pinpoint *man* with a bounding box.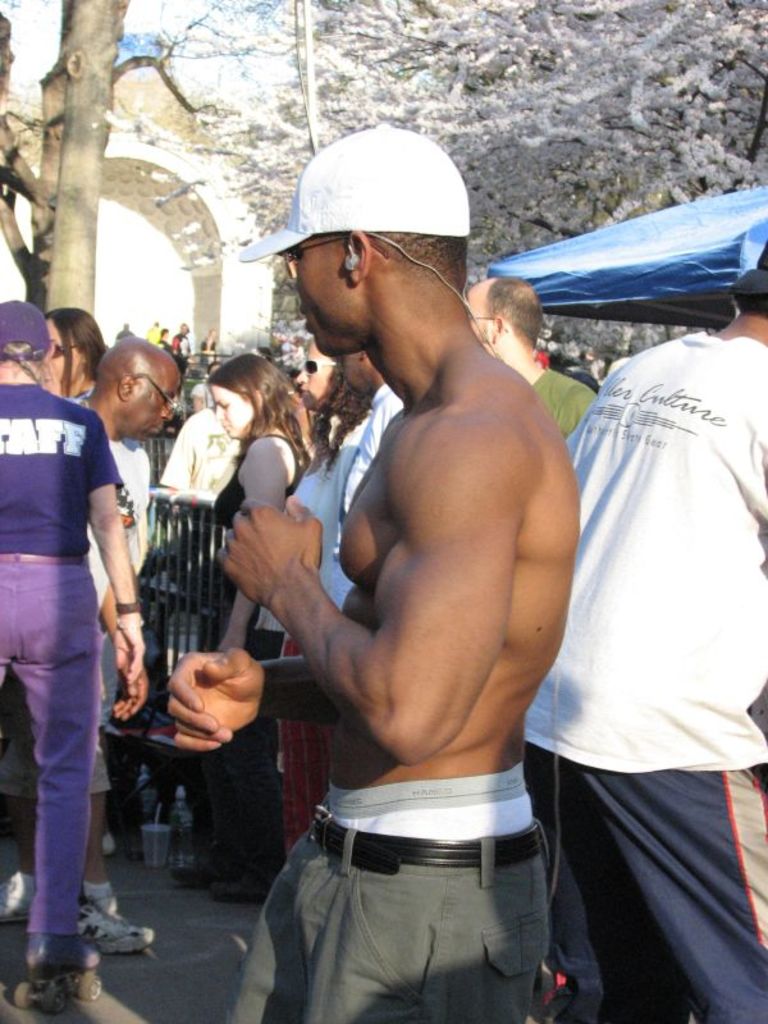
(0, 338, 186, 952).
